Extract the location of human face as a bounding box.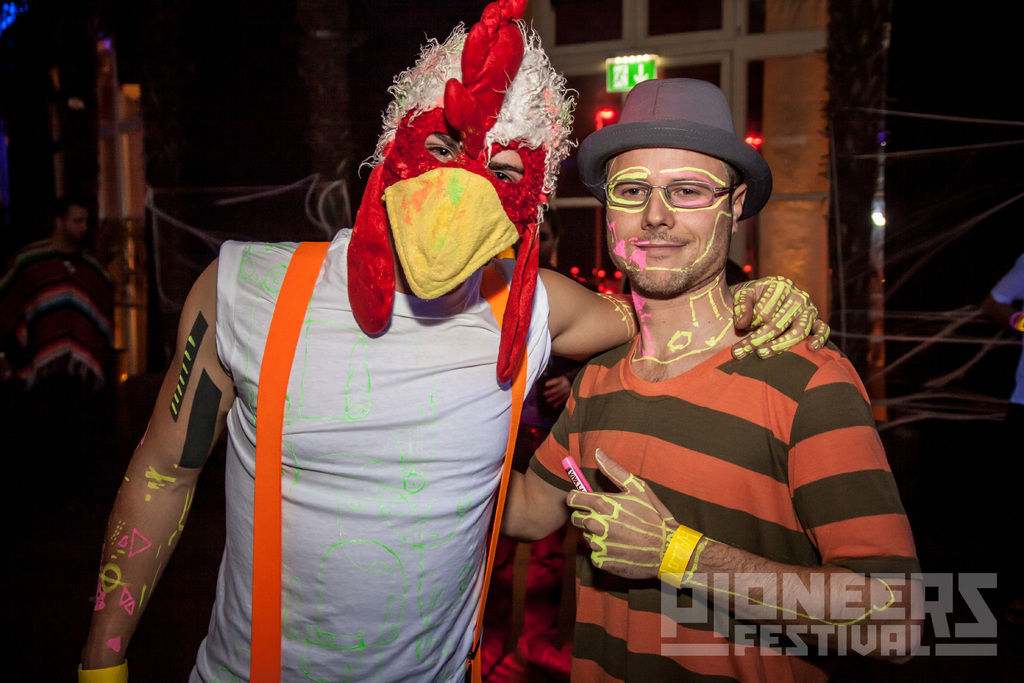
[424,131,524,185].
